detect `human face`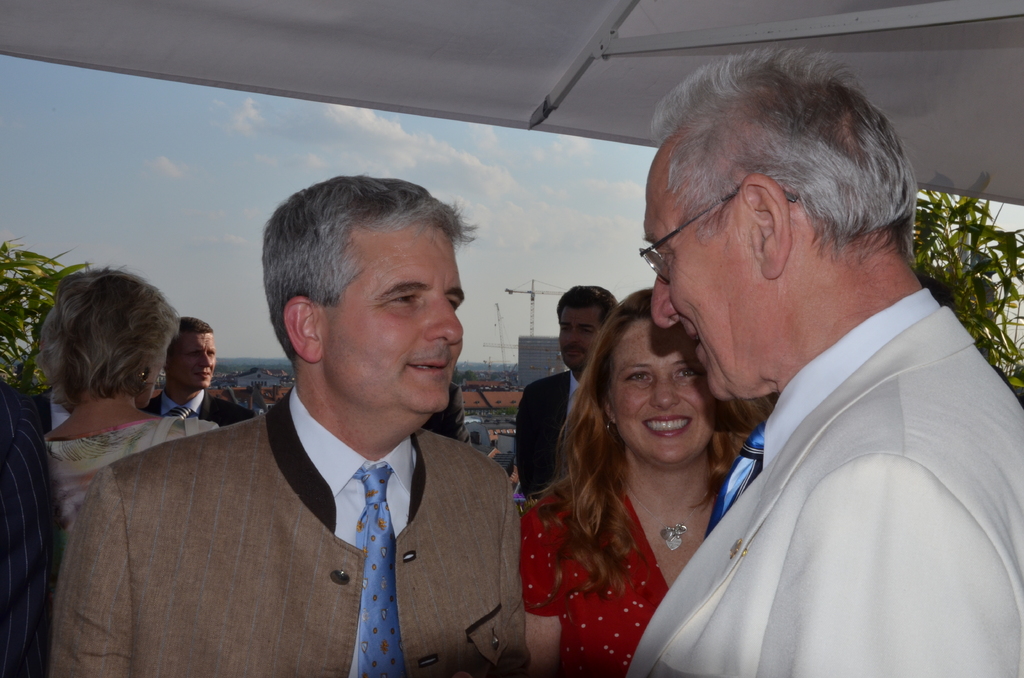
locate(557, 303, 599, 378)
